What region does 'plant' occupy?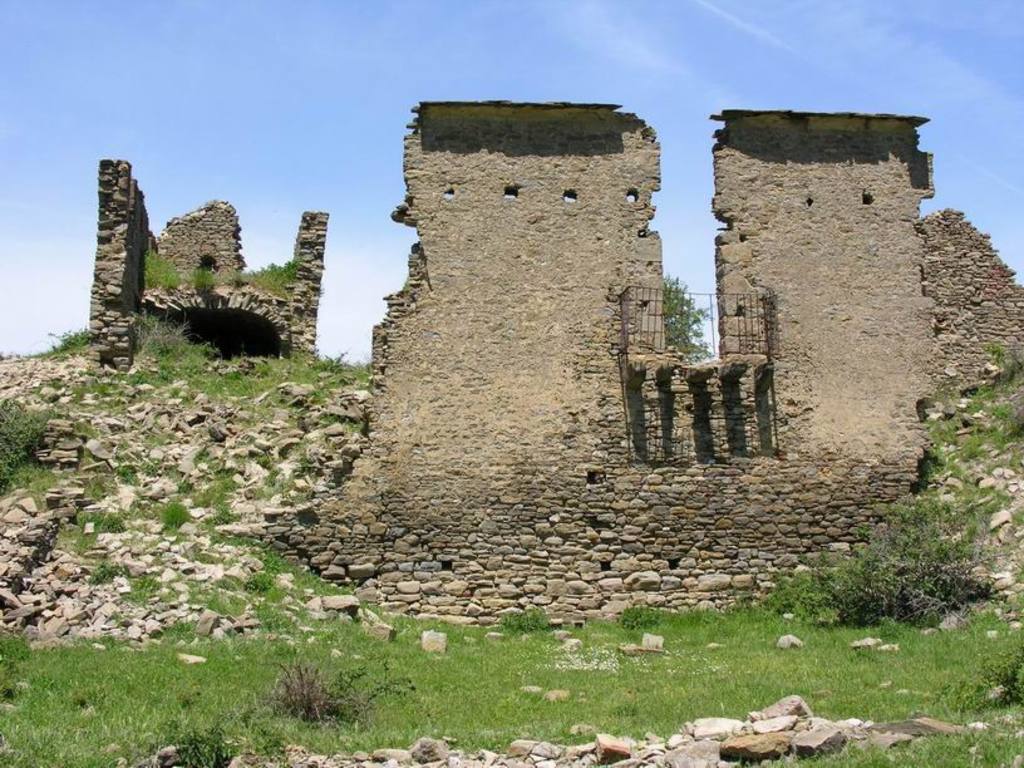
{"x1": 262, "y1": 643, "x2": 422, "y2": 734}.
